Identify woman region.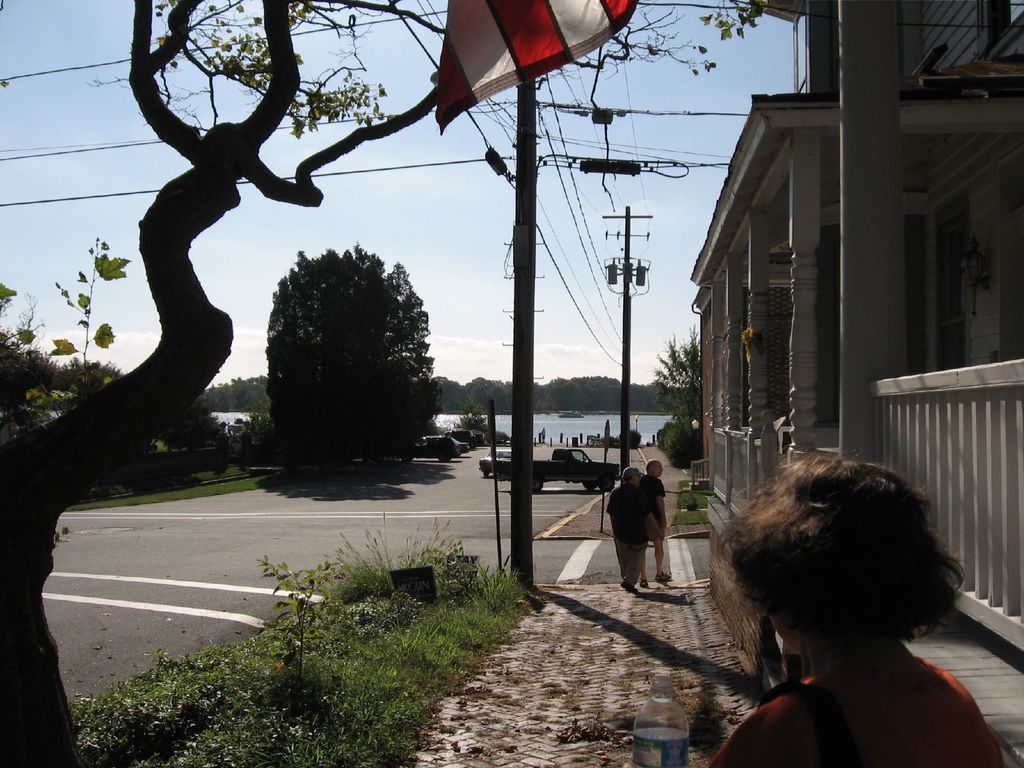
Region: x1=696, y1=451, x2=1023, y2=767.
